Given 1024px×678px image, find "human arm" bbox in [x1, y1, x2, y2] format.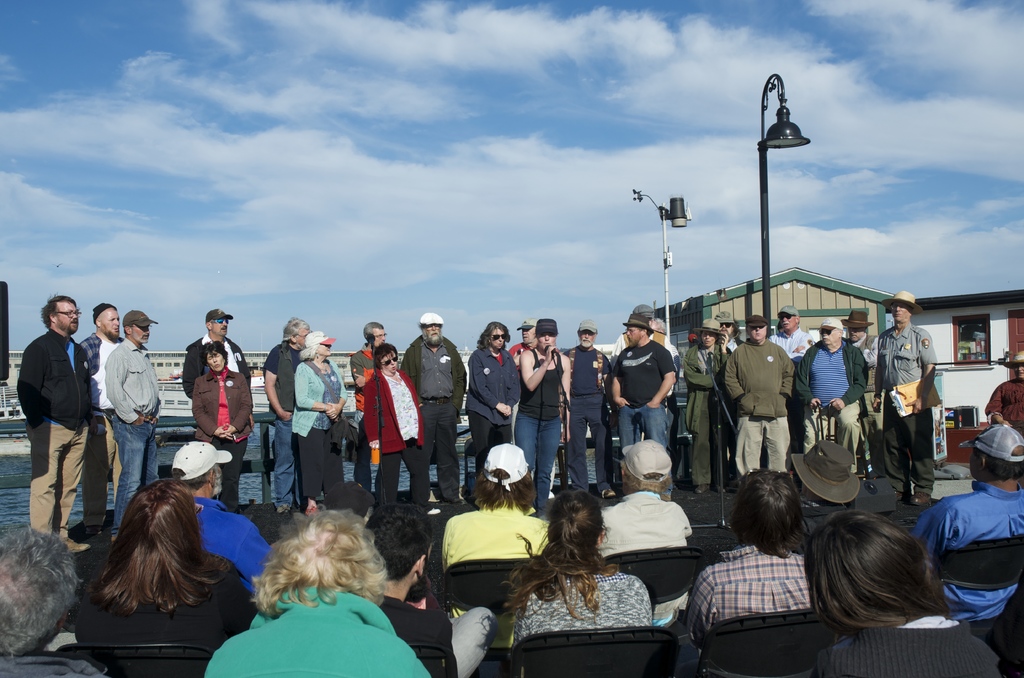
[643, 346, 681, 409].
